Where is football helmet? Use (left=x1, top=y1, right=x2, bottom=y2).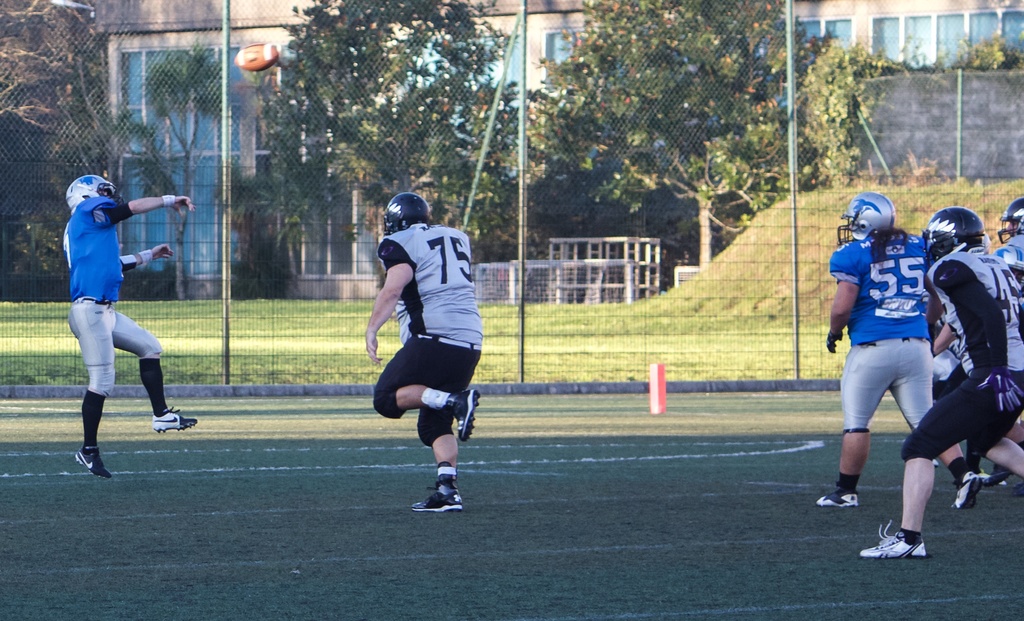
(left=66, top=174, right=124, bottom=216).
